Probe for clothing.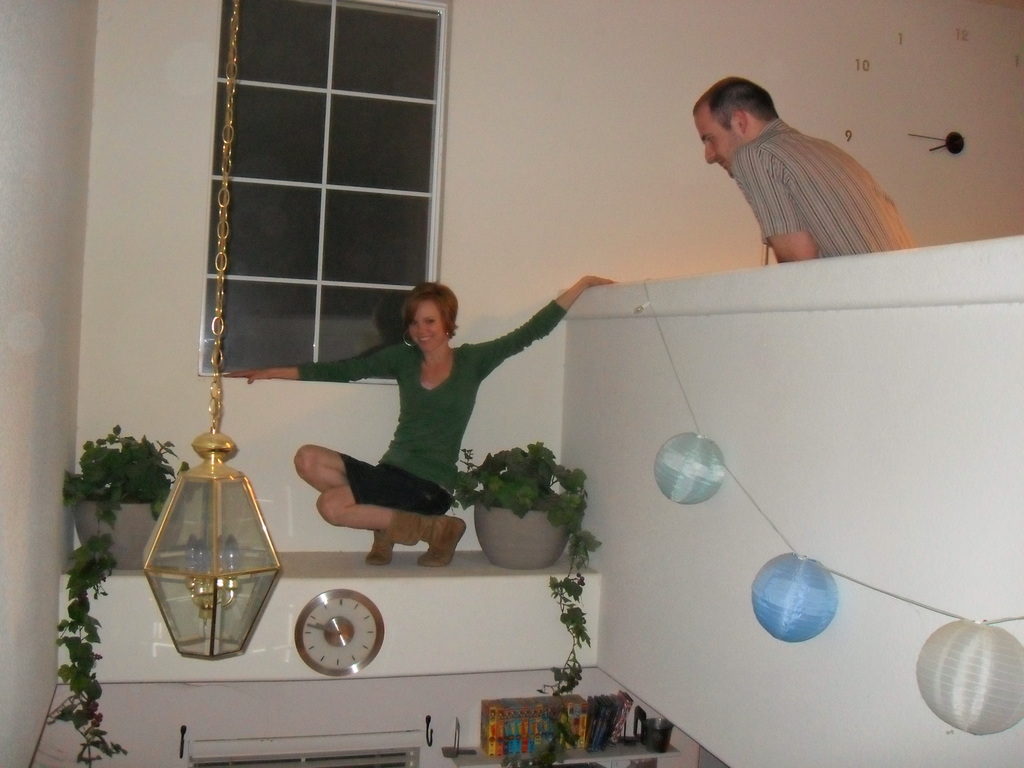
Probe result: [731,117,920,260].
